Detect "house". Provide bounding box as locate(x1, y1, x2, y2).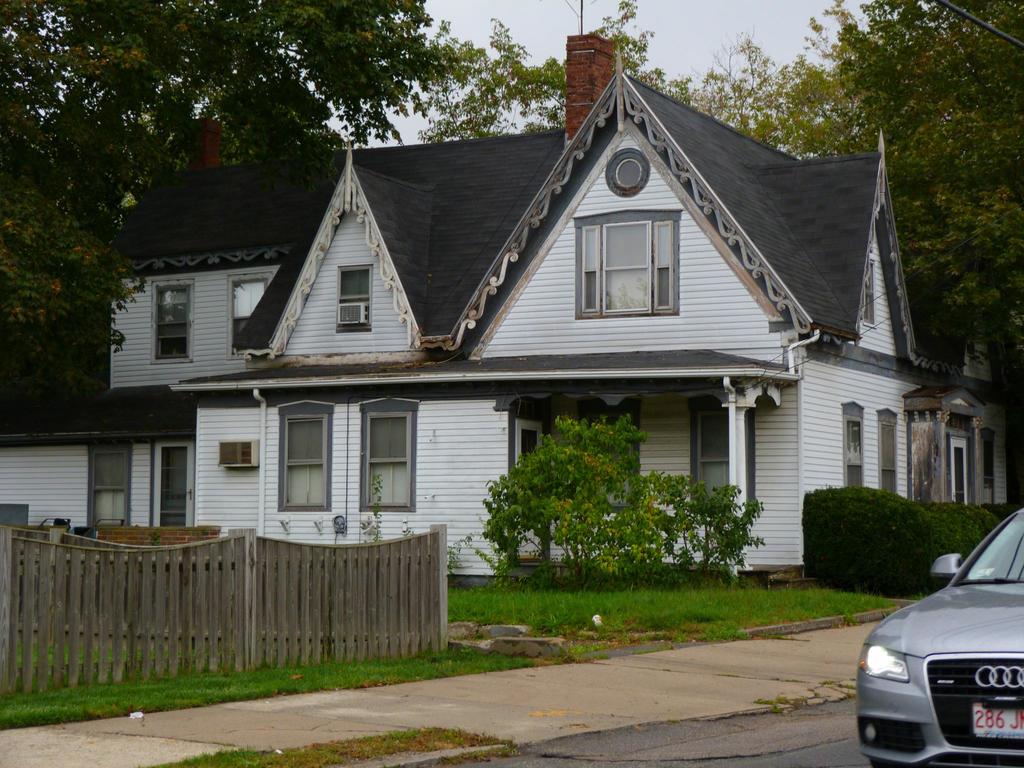
locate(29, 229, 294, 549).
